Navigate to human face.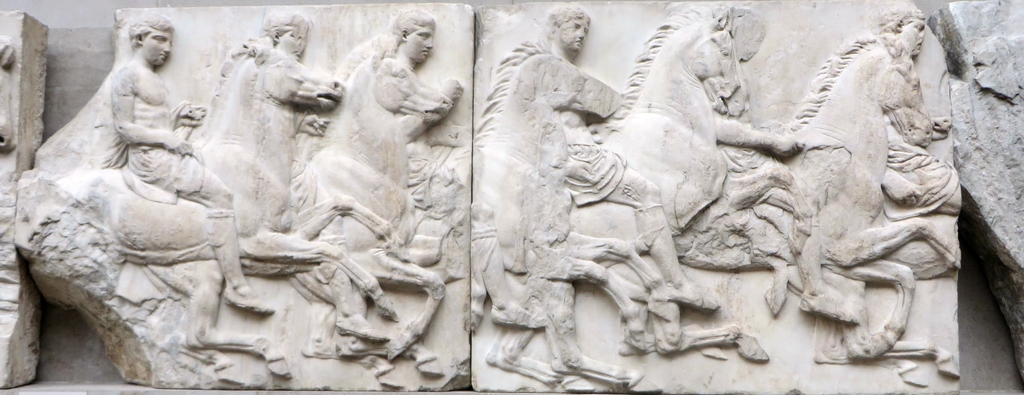
Navigation target: select_region(404, 26, 434, 60).
